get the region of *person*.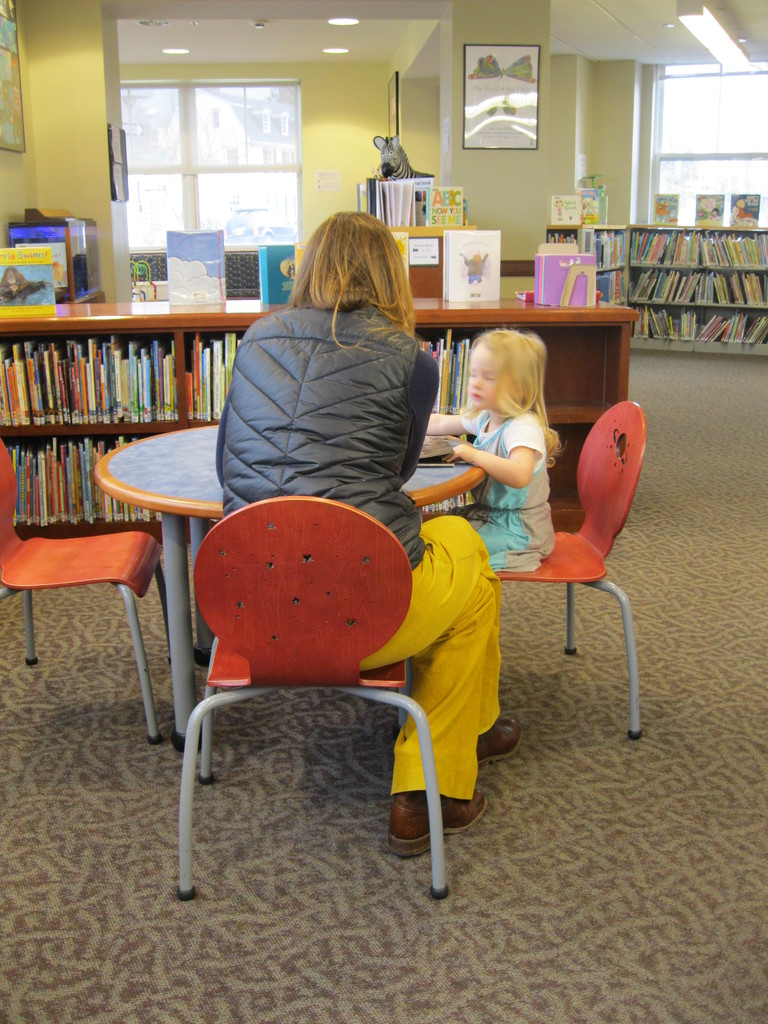
x1=425 y1=332 x2=554 y2=582.
